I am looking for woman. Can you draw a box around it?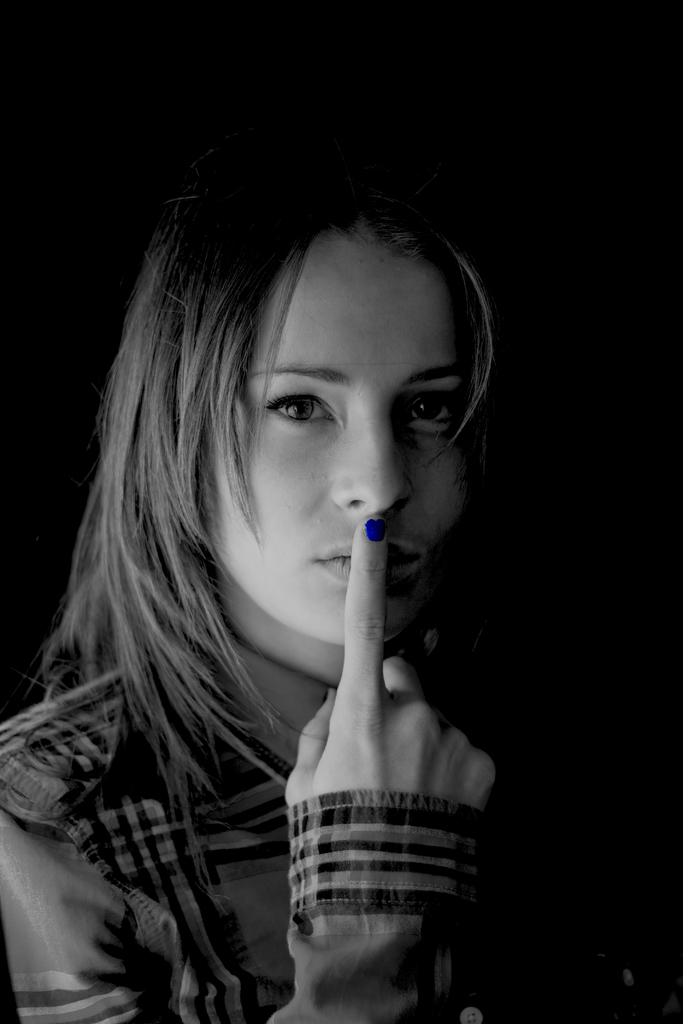
Sure, the bounding box is {"left": 0, "top": 93, "right": 534, "bottom": 1023}.
